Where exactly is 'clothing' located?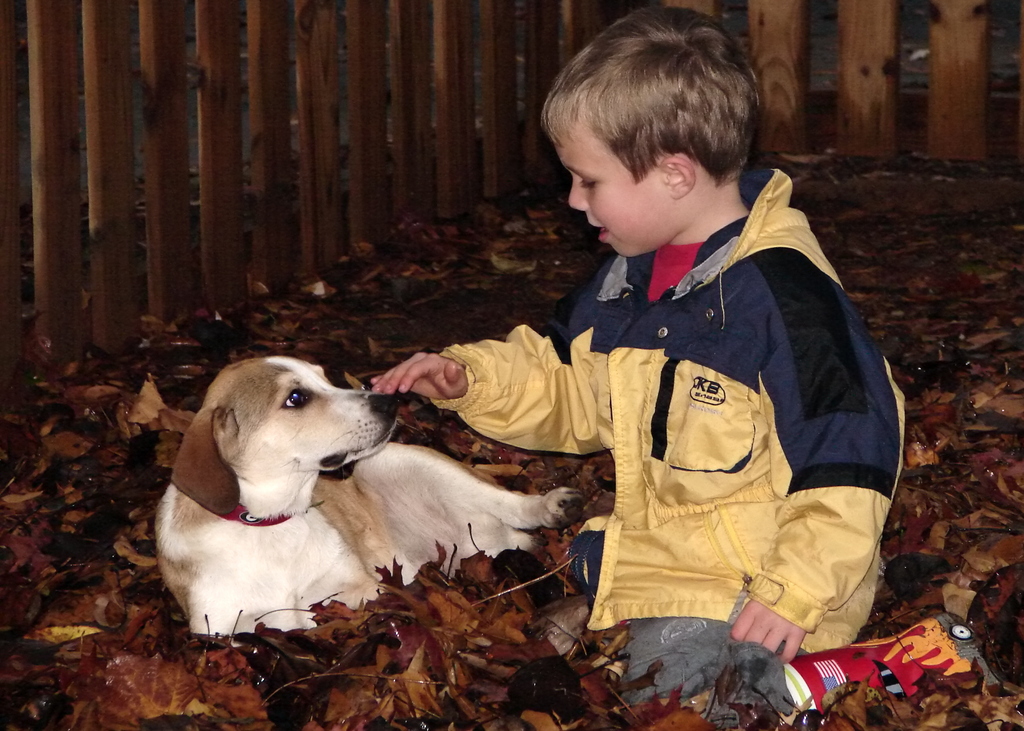
Its bounding box is <box>445,163,906,688</box>.
